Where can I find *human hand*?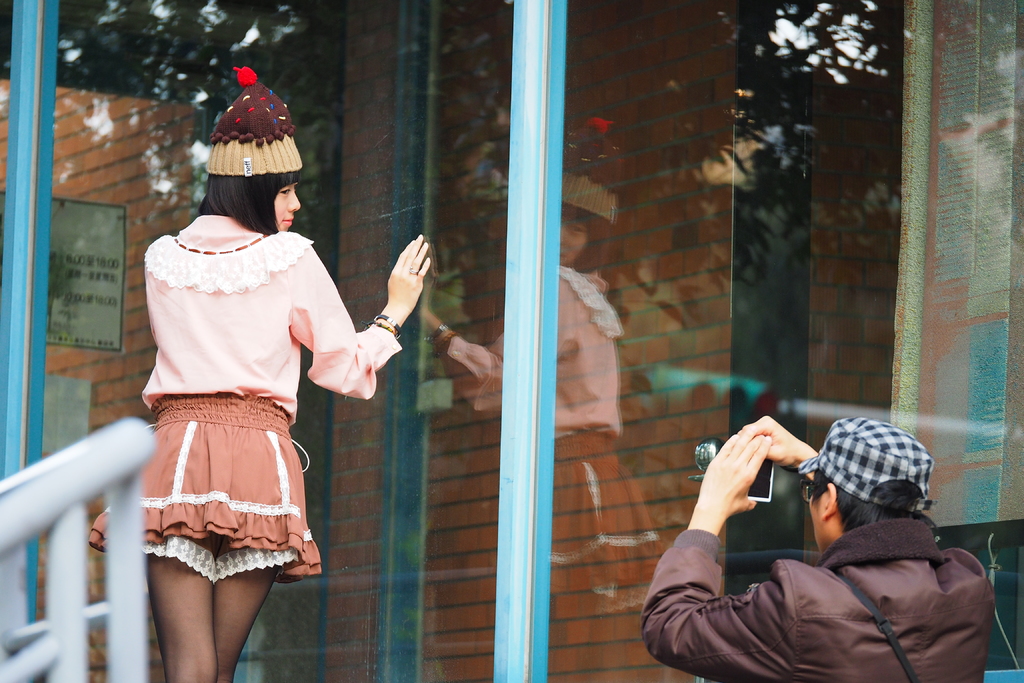
You can find it at rect(365, 242, 422, 347).
